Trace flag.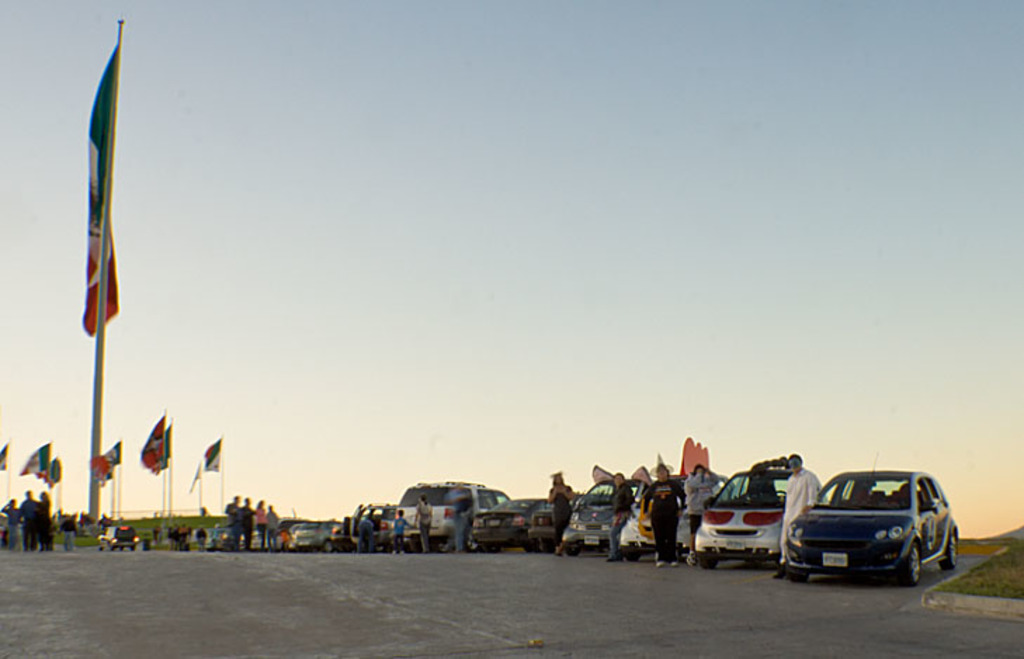
Traced to 0/447/4/478.
